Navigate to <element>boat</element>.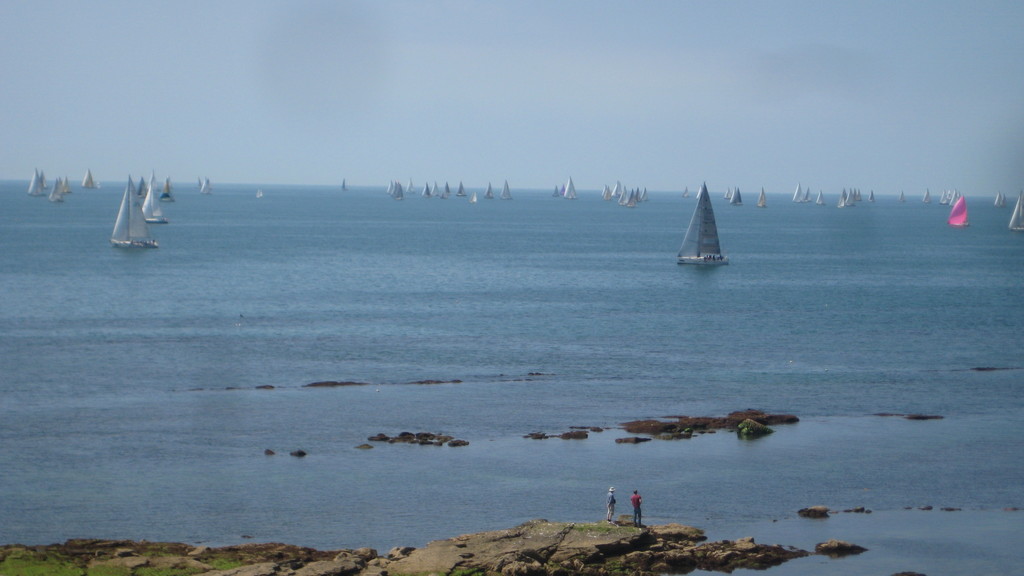
Navigation target: region(456, 180, 467, 198).
